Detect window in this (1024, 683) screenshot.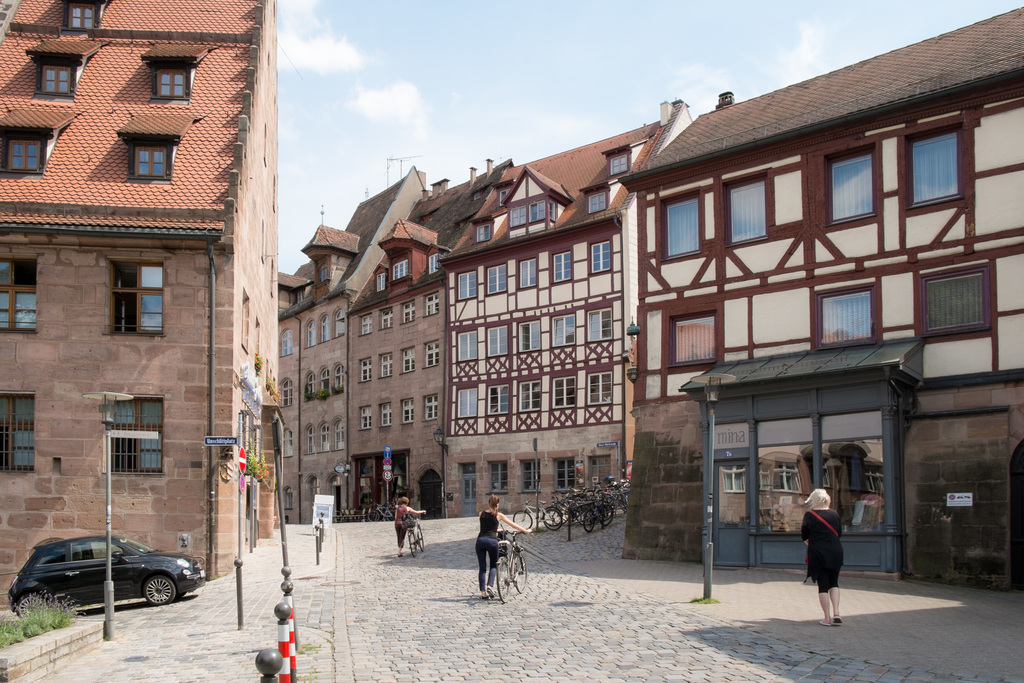
Detection: 588 194 605 214.
